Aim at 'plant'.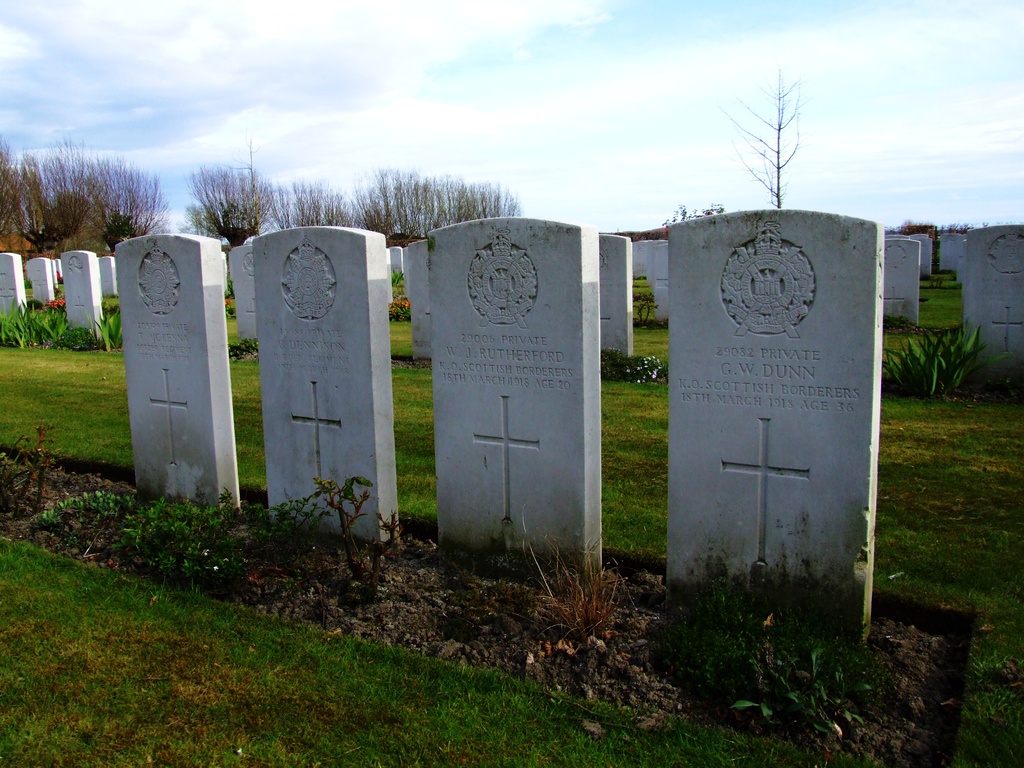
Aimed at (390,352,429,521).
